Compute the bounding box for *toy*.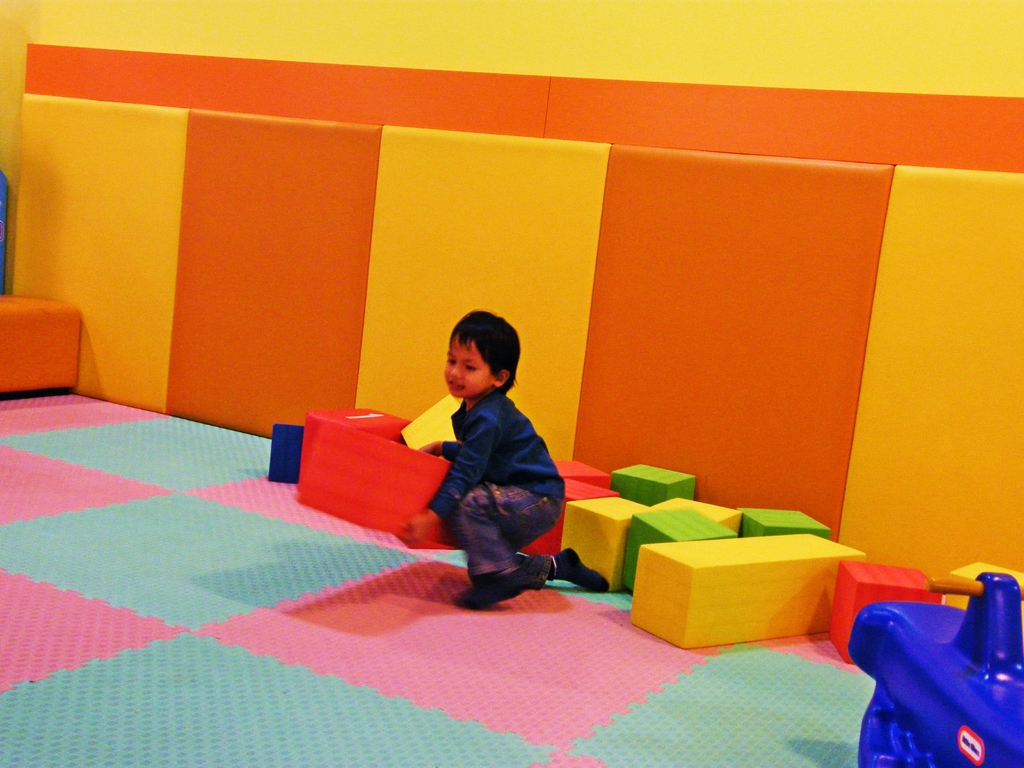
660,497,743,535.
